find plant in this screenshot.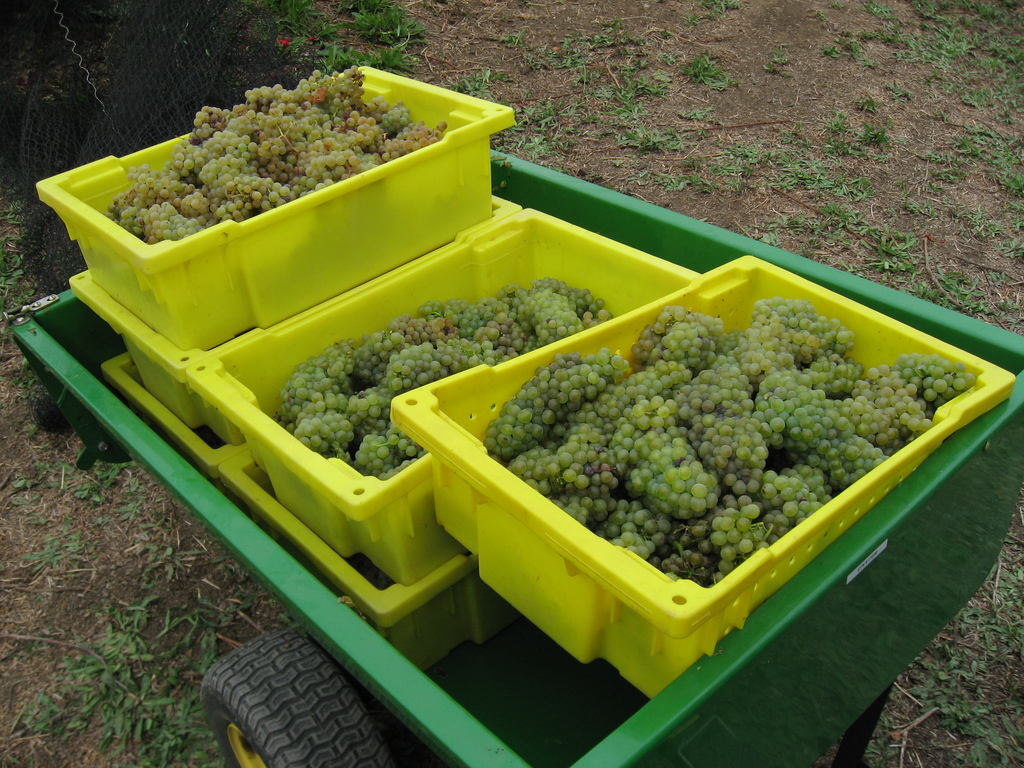
The bounding box for plant is select_region(116, 496, 144, 521).
